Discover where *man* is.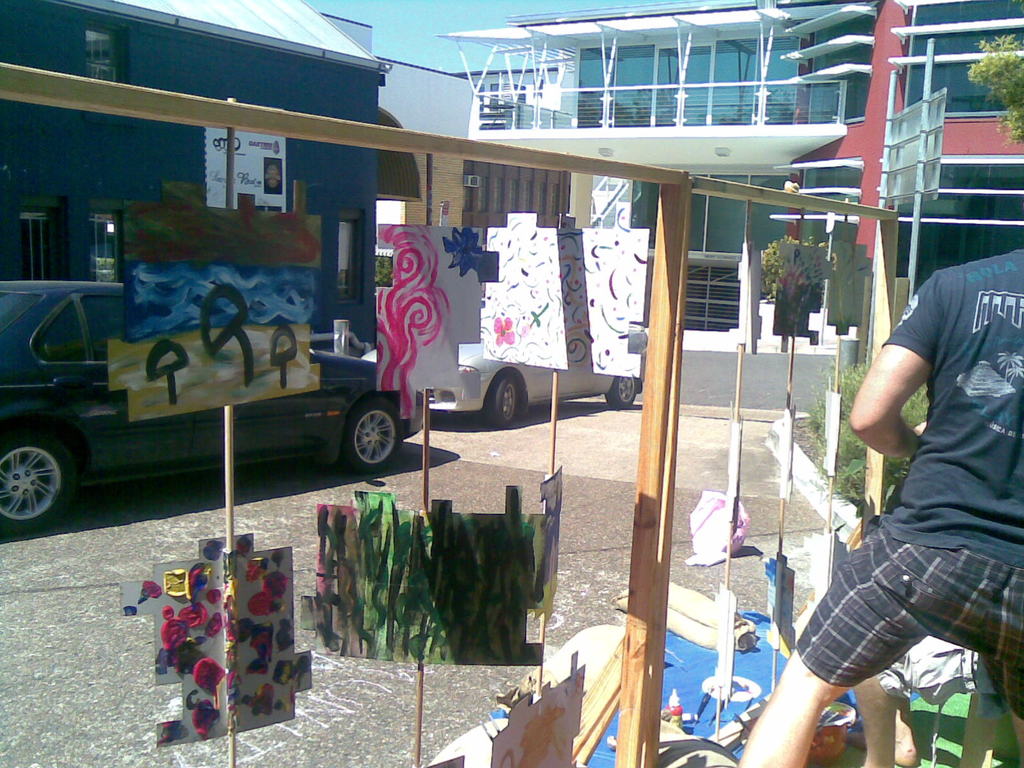
Discovered at 732, 245, 1023, 767.
